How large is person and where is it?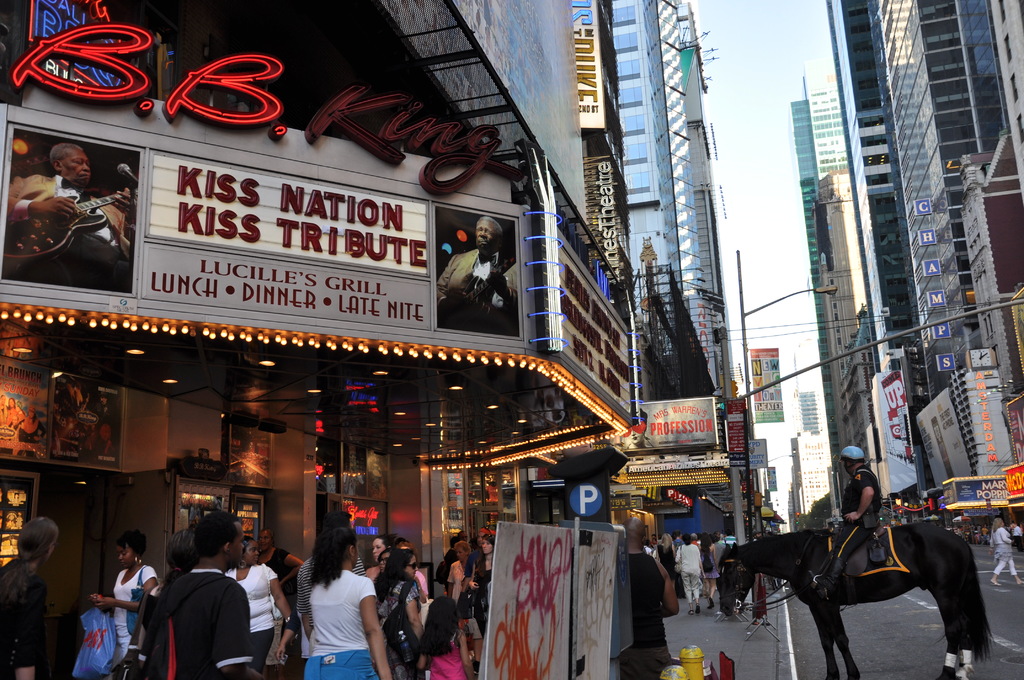
Bounding box: left=415, top=596, right=477, bottom=679.
